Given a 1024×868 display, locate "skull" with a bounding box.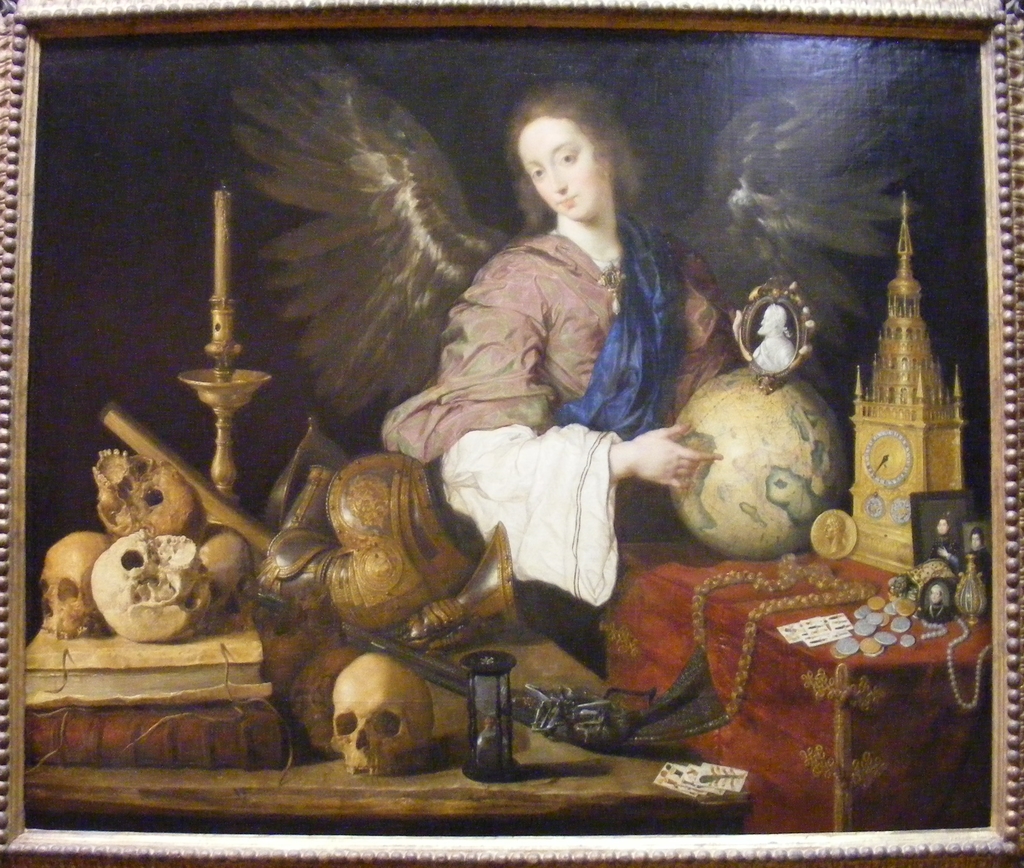
Located: BBox(85, 451, 202, 534).
